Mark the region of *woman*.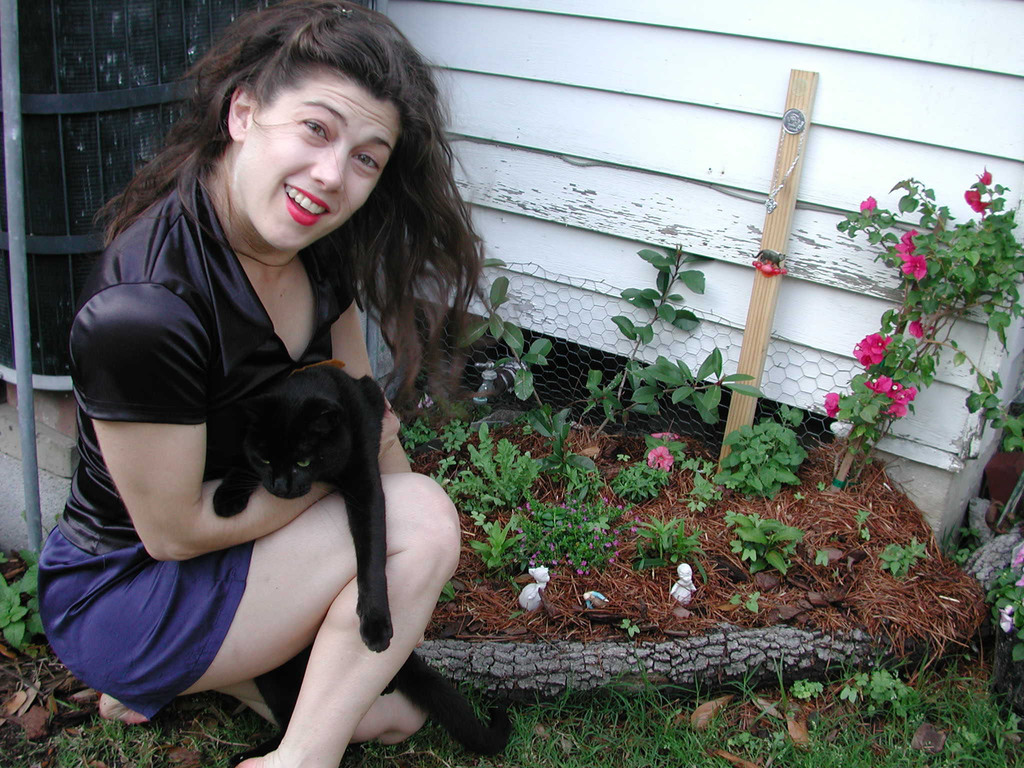
Region: [37,33,504,739].
